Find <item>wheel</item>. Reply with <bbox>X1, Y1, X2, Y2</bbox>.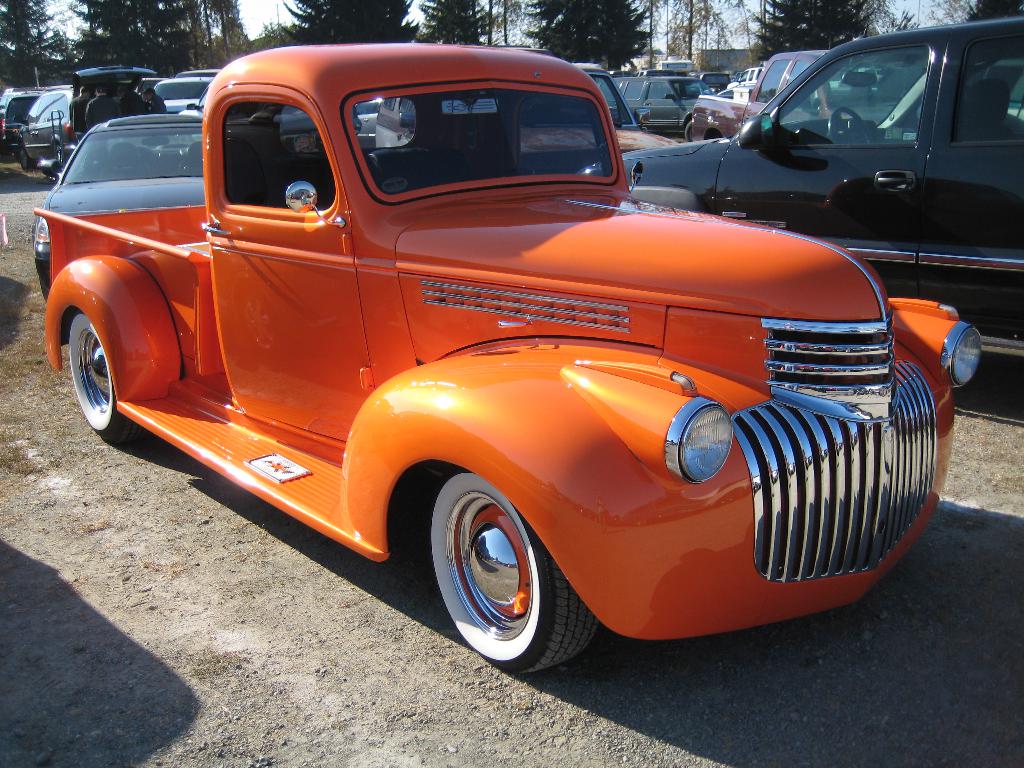
<bbox>433, 483, 566, 664</bbox>.
